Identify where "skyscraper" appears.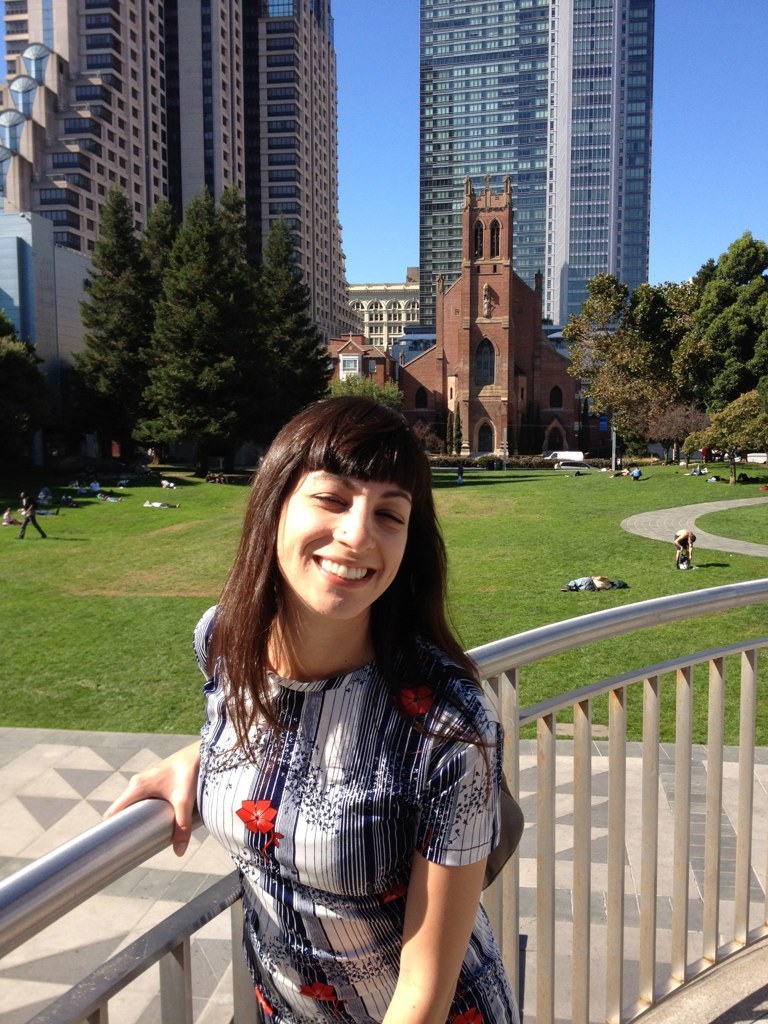
Appears at crop(427, 24, 669, 356).
